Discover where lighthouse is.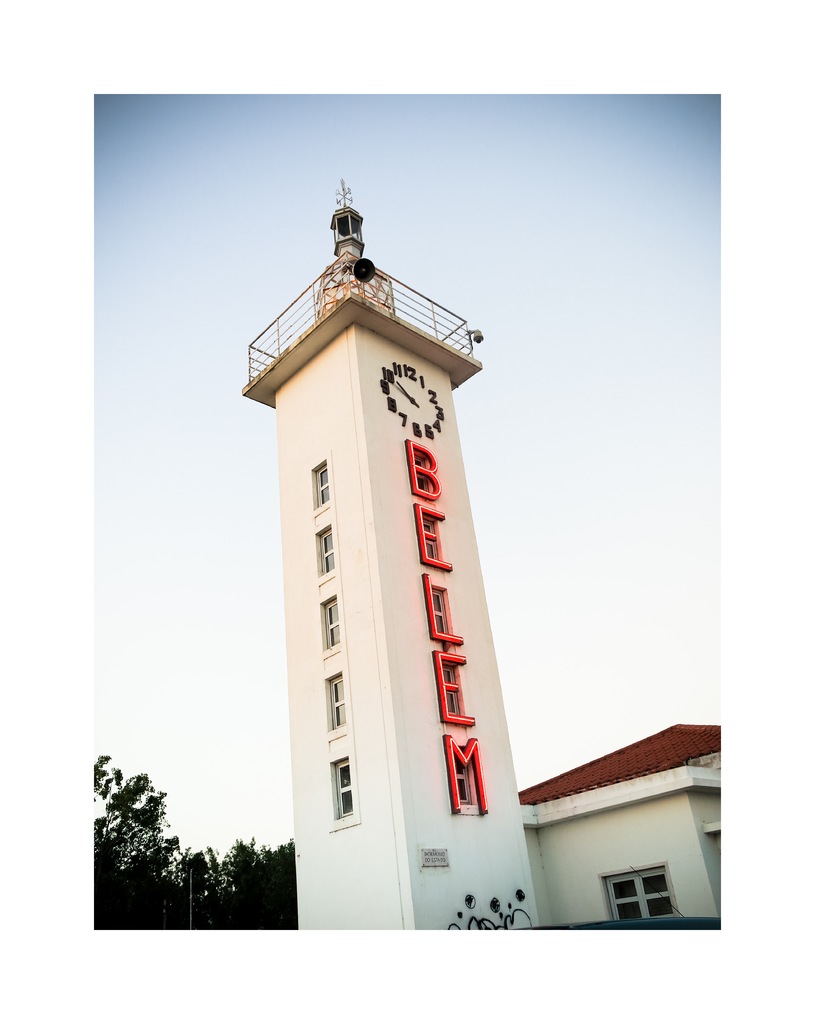
Discovered at box=[248, 113, 559, 952].
